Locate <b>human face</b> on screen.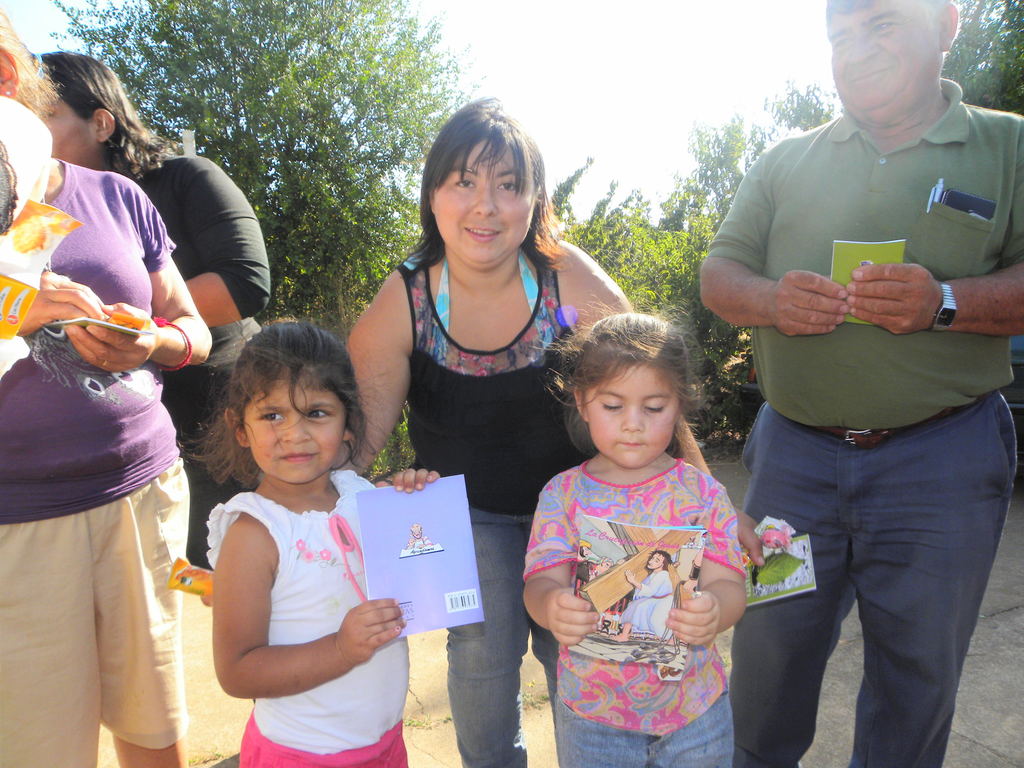
On screen at BBox(826, 0, 943, 127).
